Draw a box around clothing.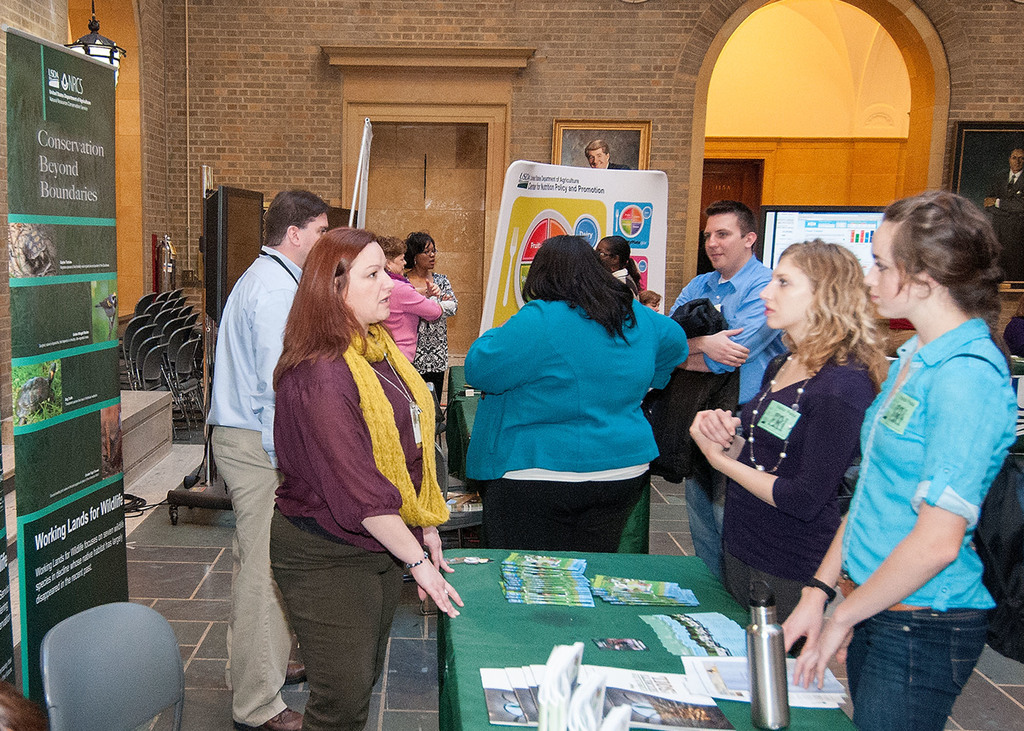
464,298,687,550.
